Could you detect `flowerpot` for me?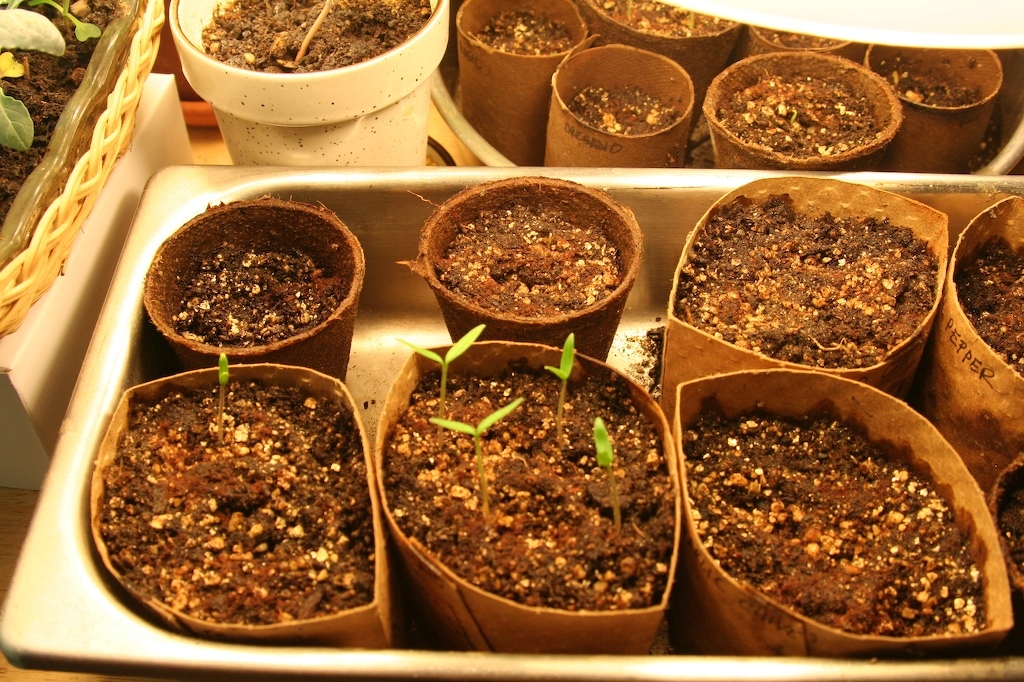
Detection result: [x1=743, y1=22, x2=863, y2=64].
